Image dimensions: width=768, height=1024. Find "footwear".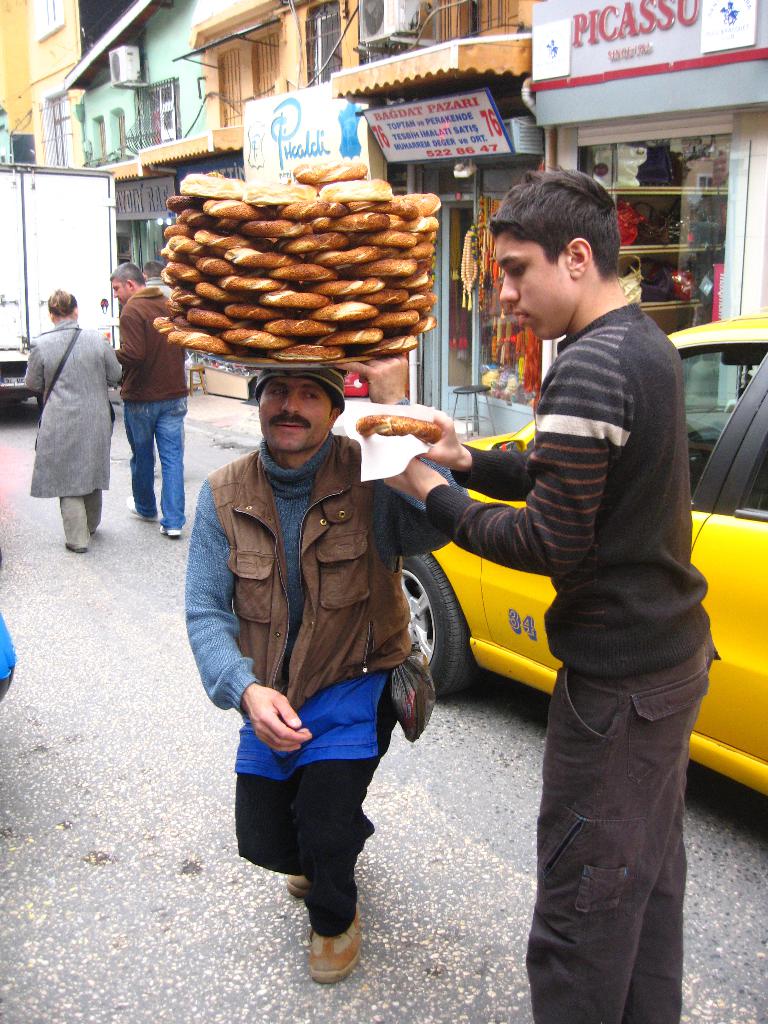
x1=281, y1=855, x2=317, y2=908.
